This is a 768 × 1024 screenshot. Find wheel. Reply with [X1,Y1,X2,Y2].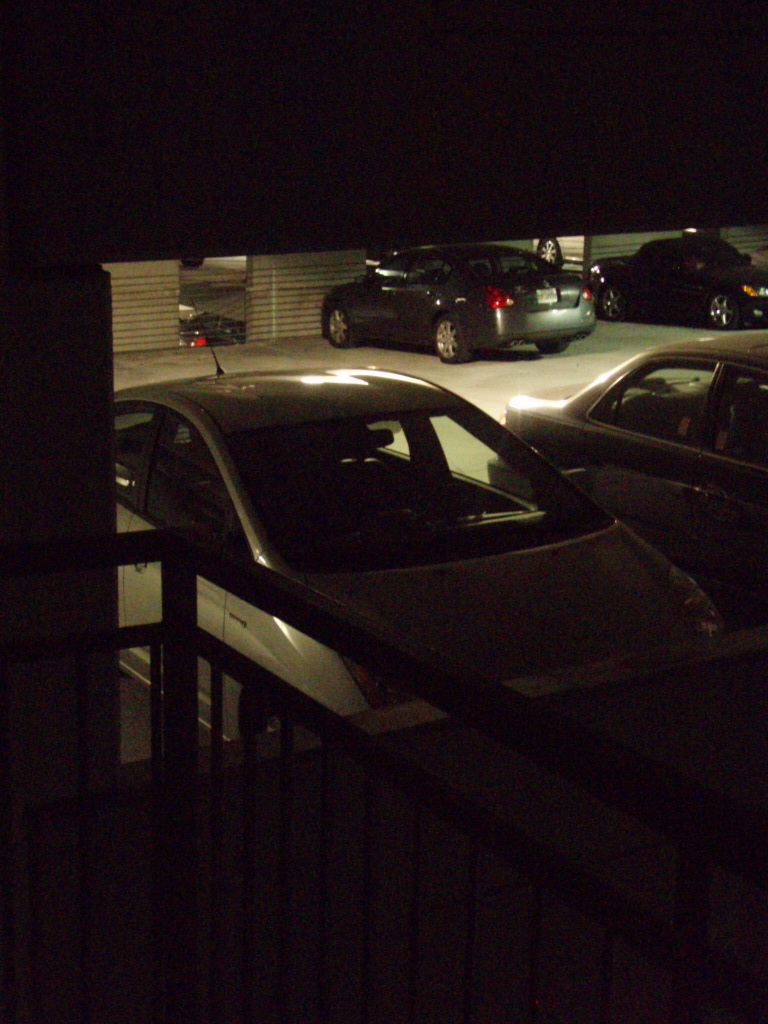
[319,304,353,350].
